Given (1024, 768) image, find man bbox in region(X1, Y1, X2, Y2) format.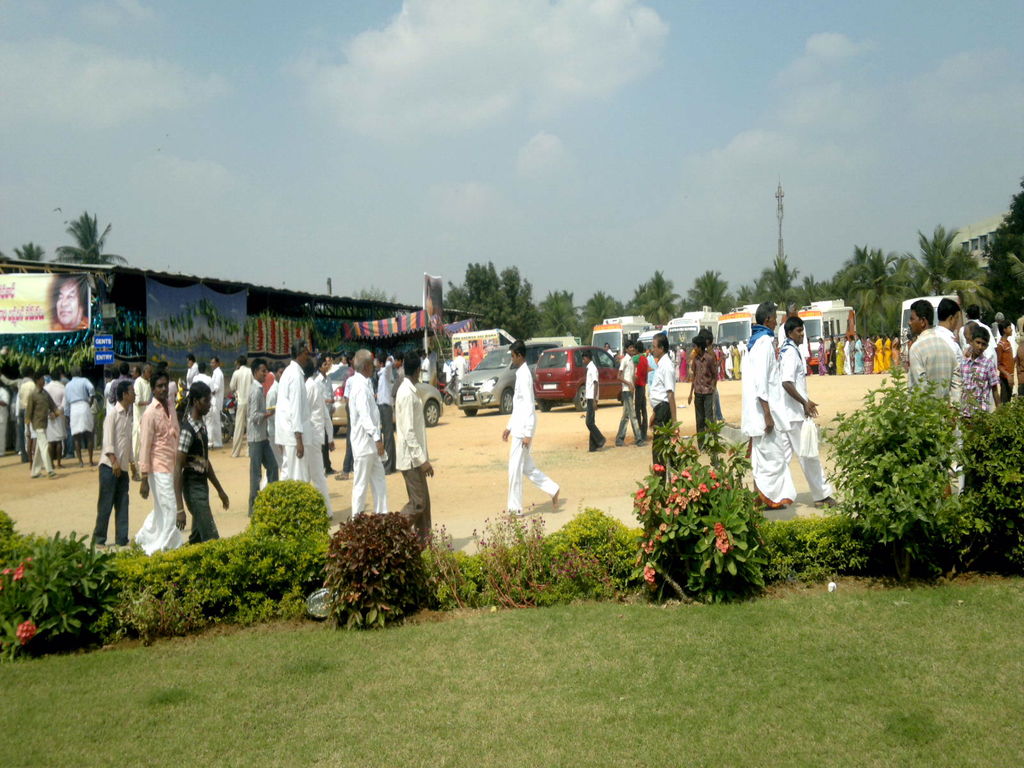
region(904, 297, 961, 498).
